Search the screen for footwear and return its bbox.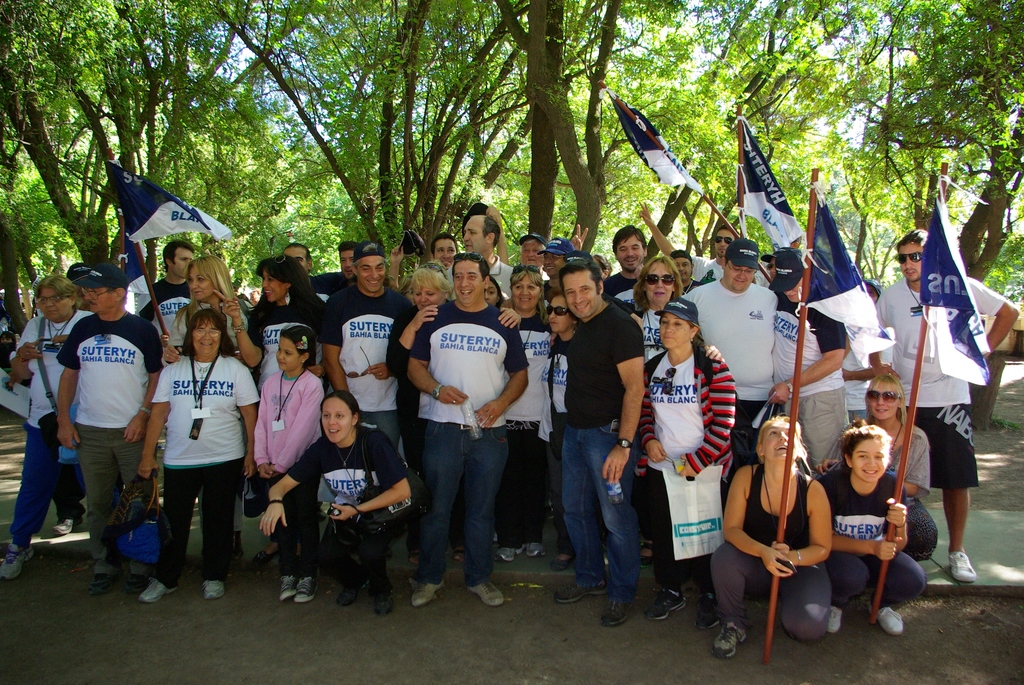
Found: [x1=338, y1=584, x2=365, y2=604].
